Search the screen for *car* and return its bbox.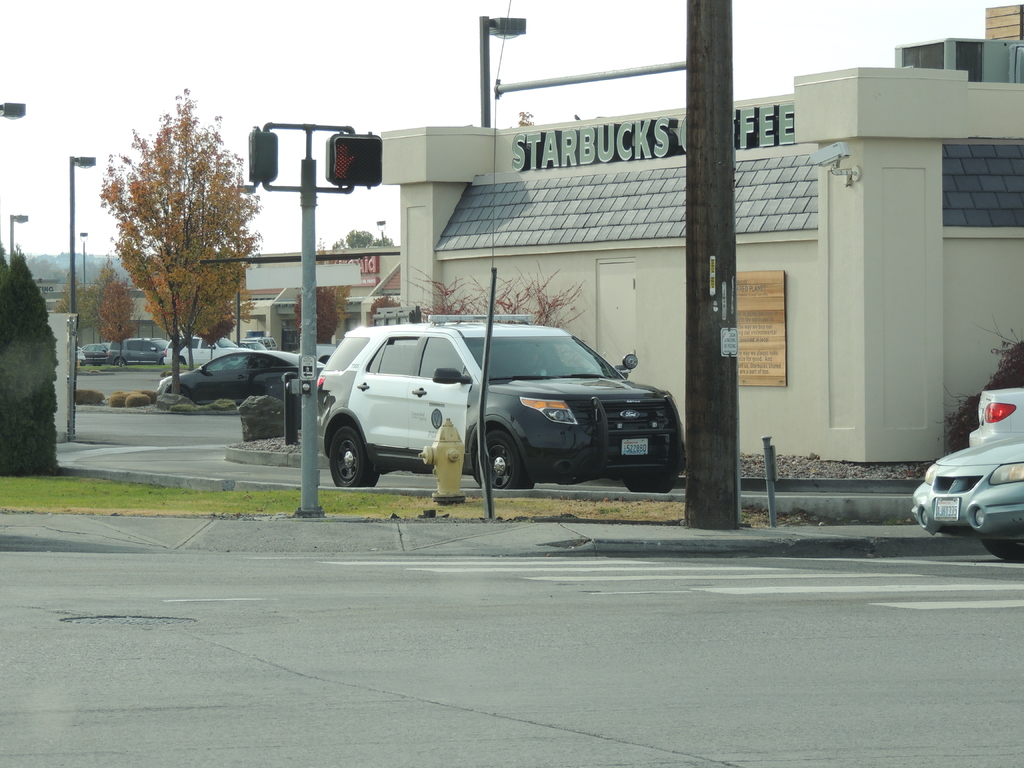
Found: Rect(157, 346, 328, 405).
